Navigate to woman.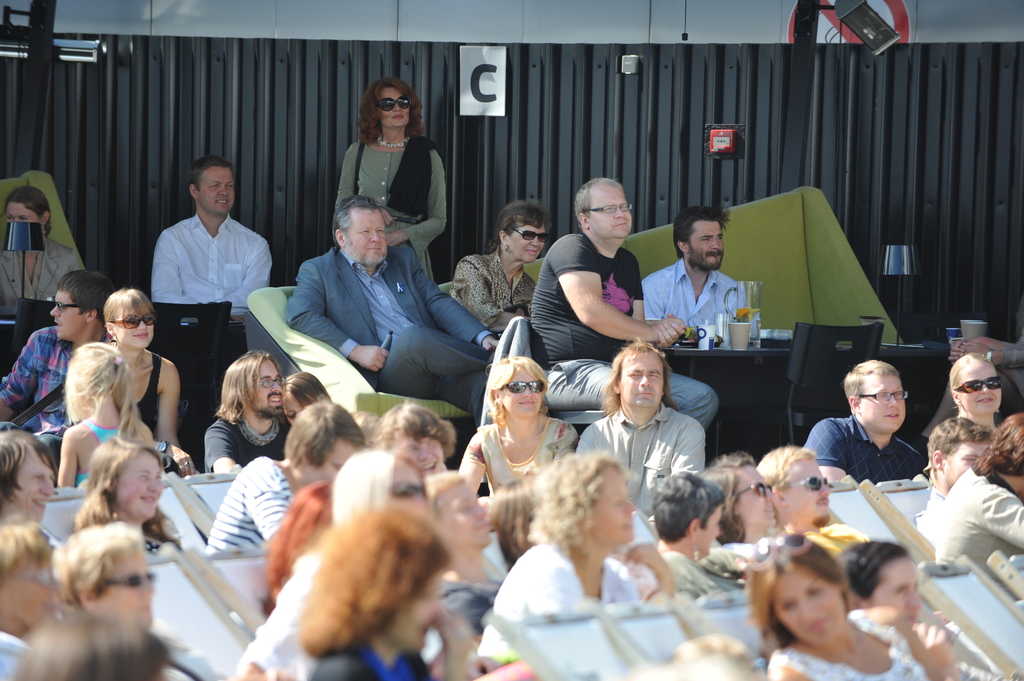
Navigation target: (291,503,484,680).
